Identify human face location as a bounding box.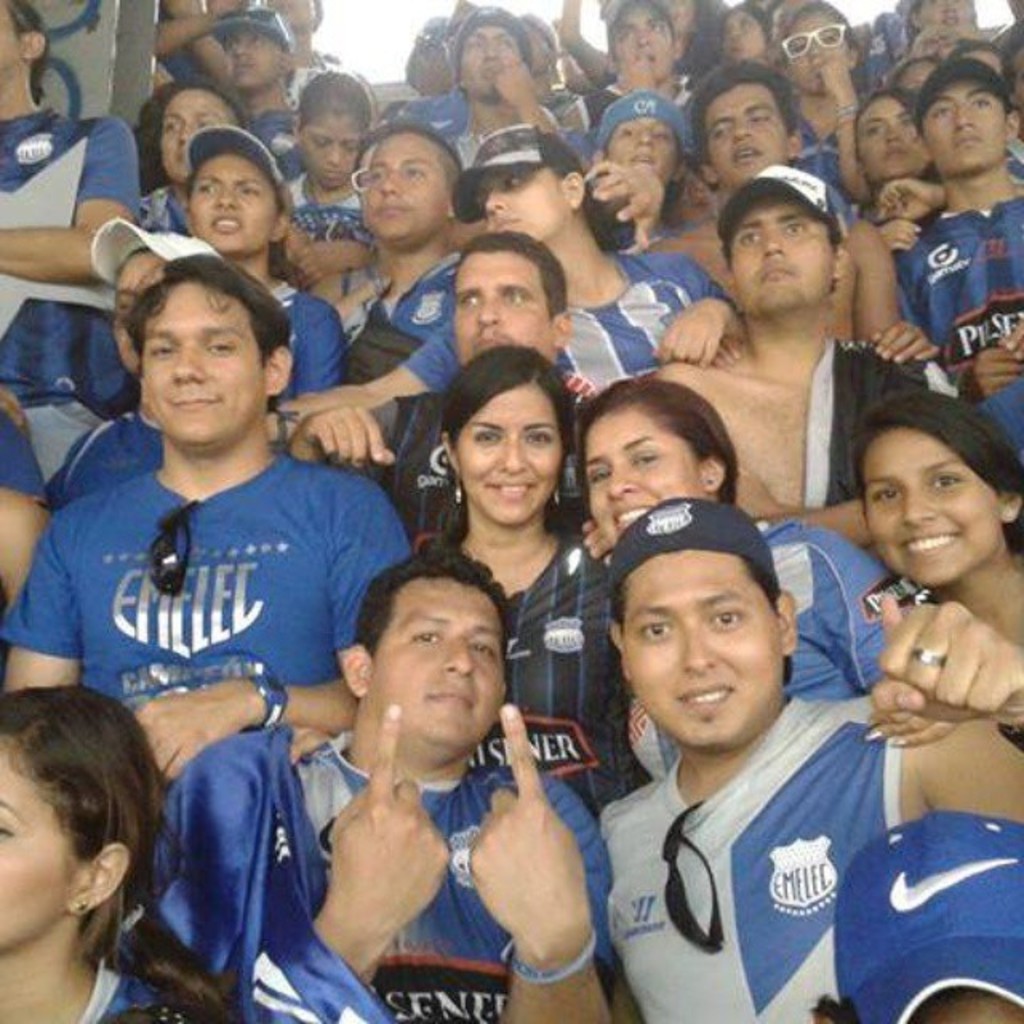
[357,141,450,240].
